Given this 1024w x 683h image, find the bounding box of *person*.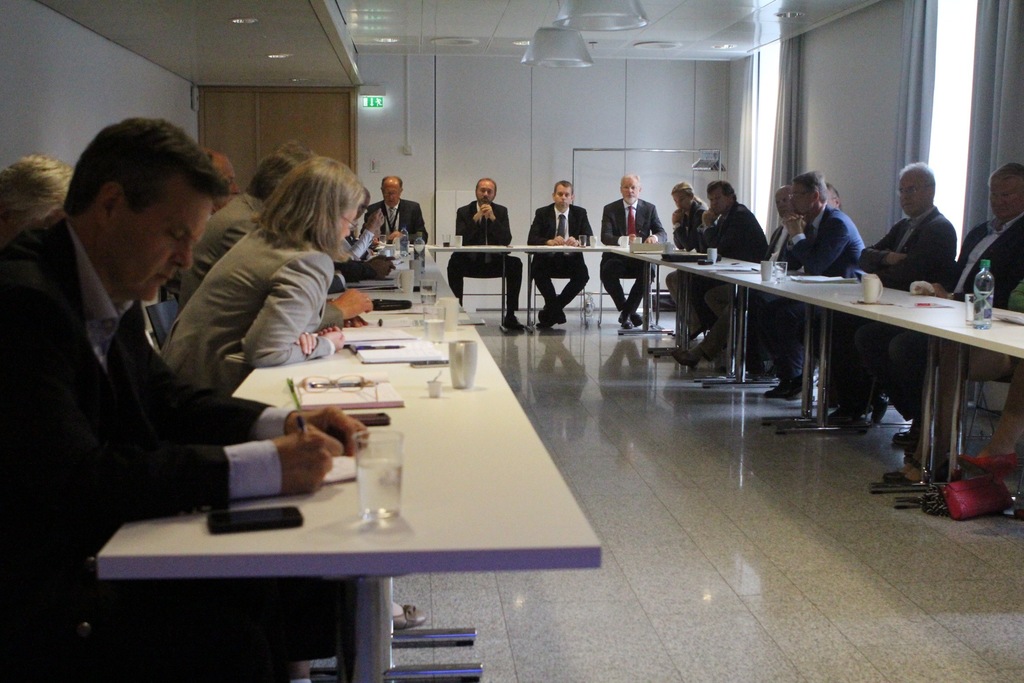
rect(669, 183, 717, 325).
